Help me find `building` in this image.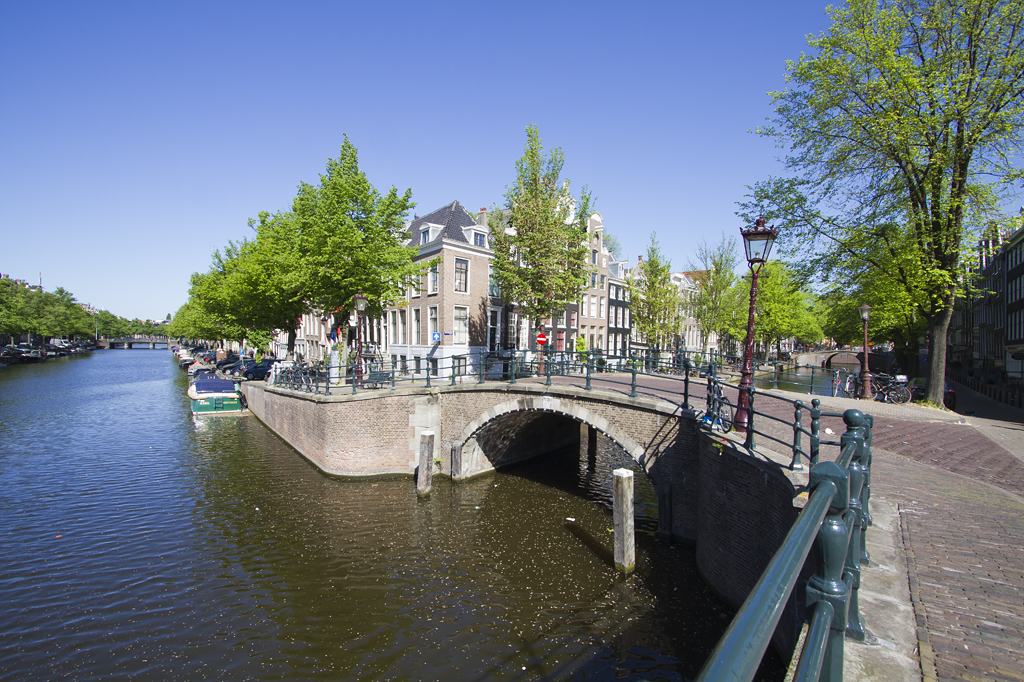
Found it: 596 276 632 354.
